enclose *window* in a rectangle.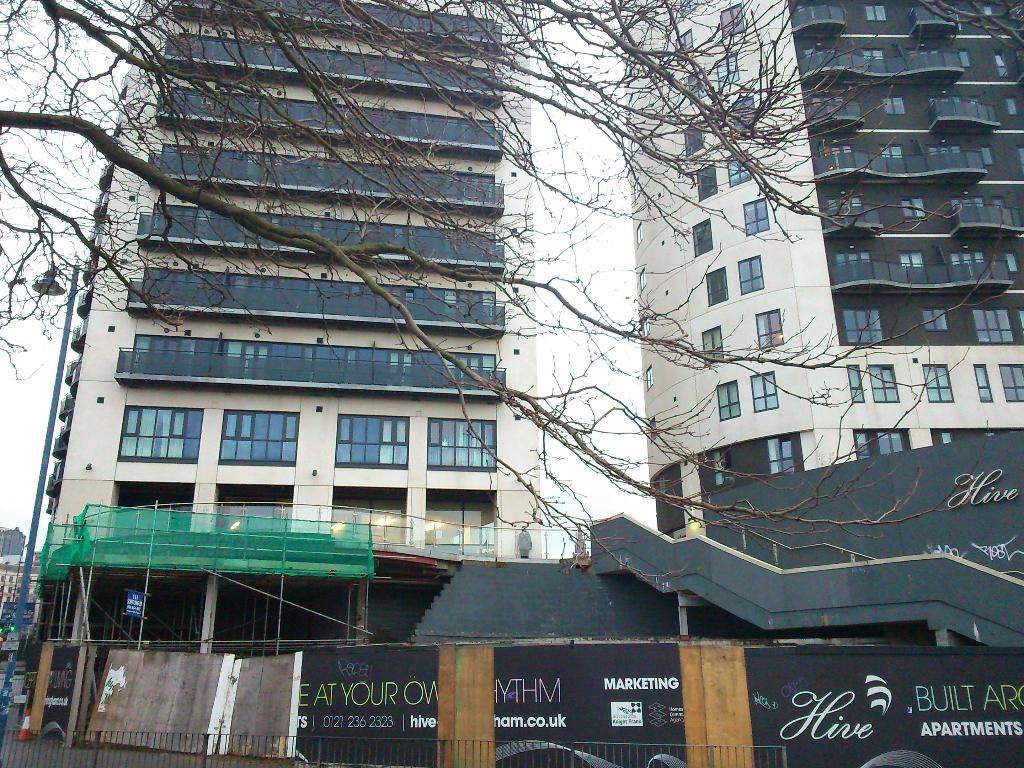
(853, 431, 869, 462).
